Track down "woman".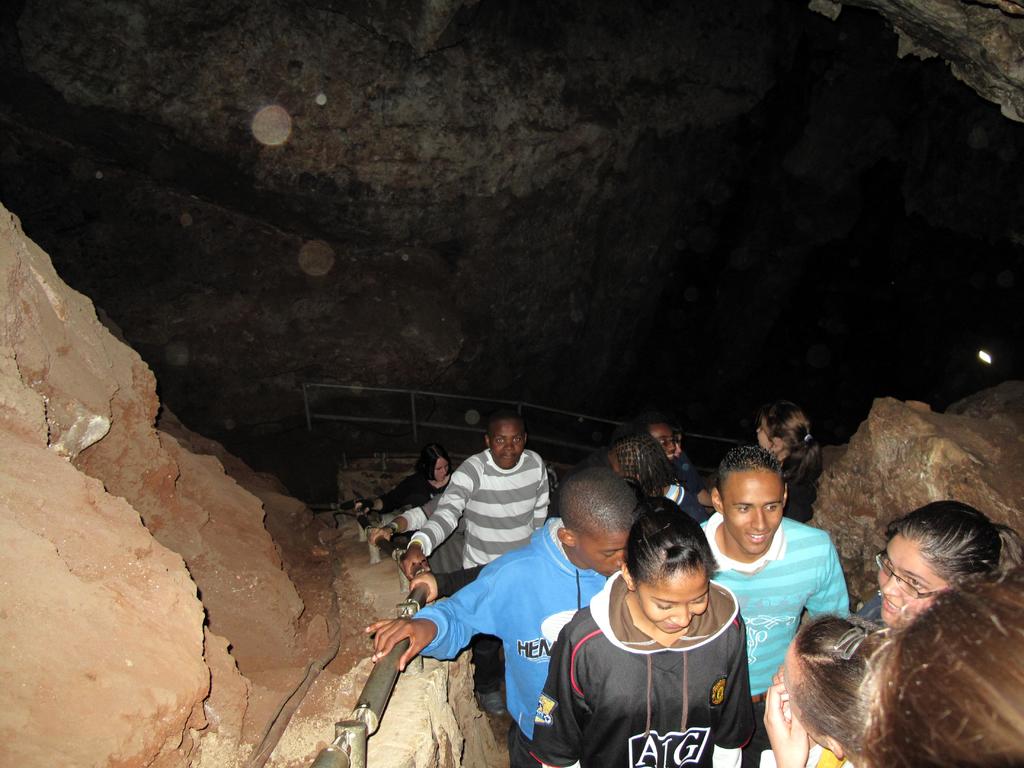
Tracked to 852:563:1023:767.
